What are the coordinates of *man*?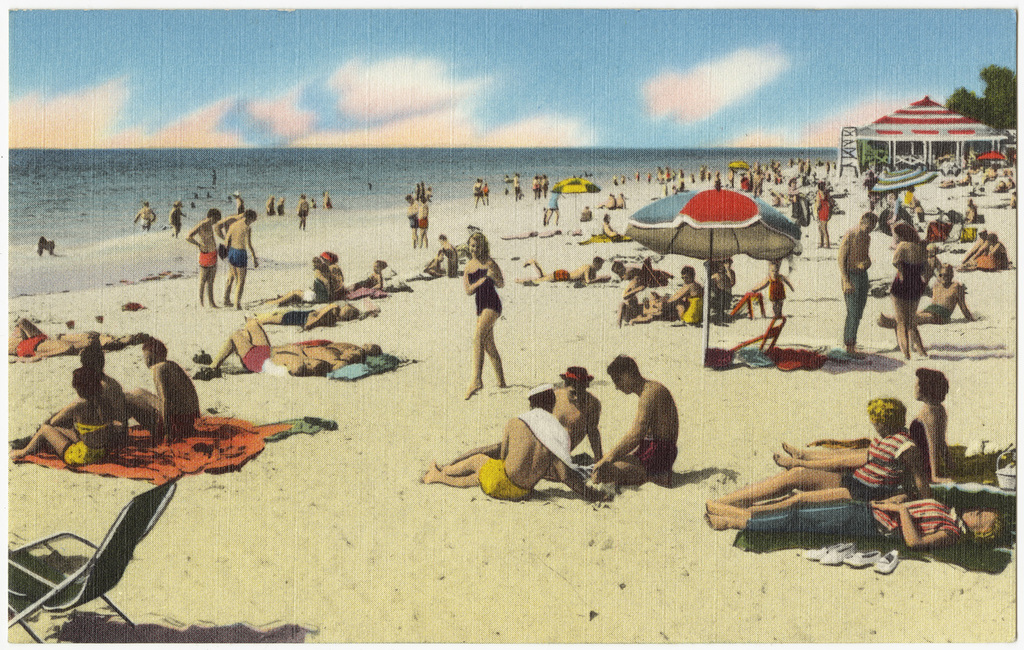
840:214:868:364.
